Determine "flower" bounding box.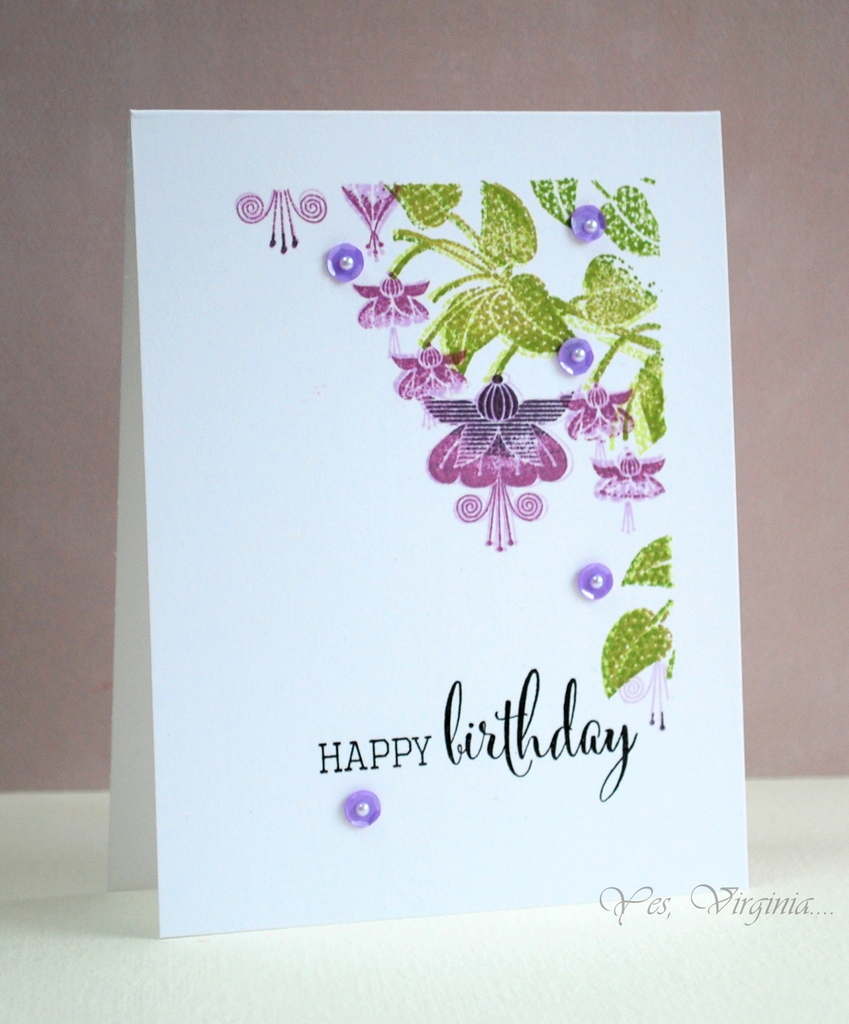
Determined: box=[432, 406, 566, 508].
